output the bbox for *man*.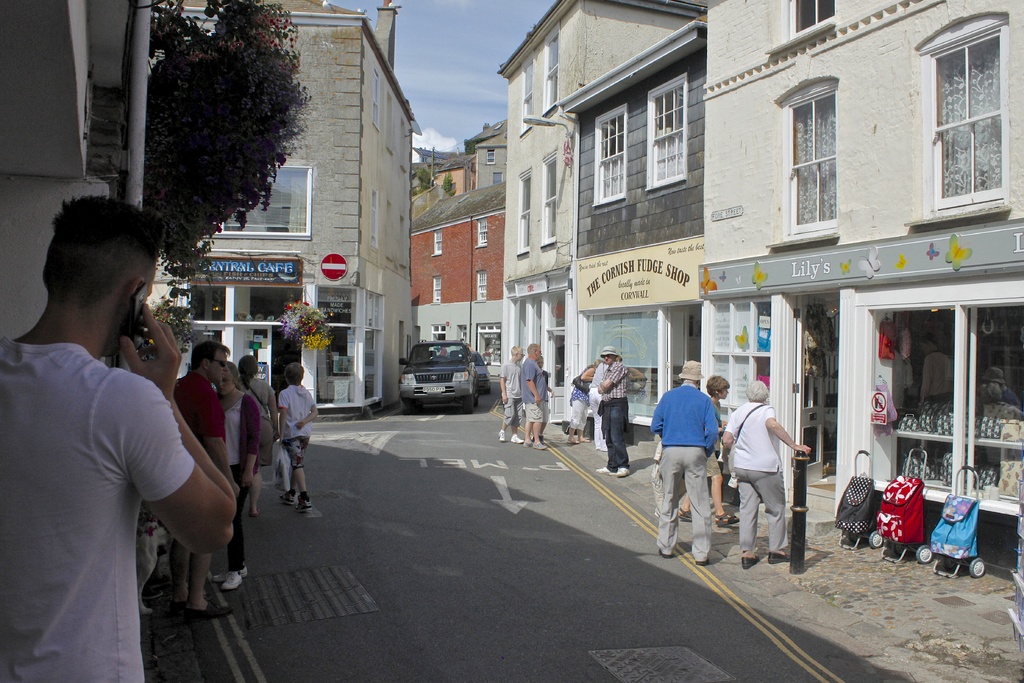
596:351:629:477.
